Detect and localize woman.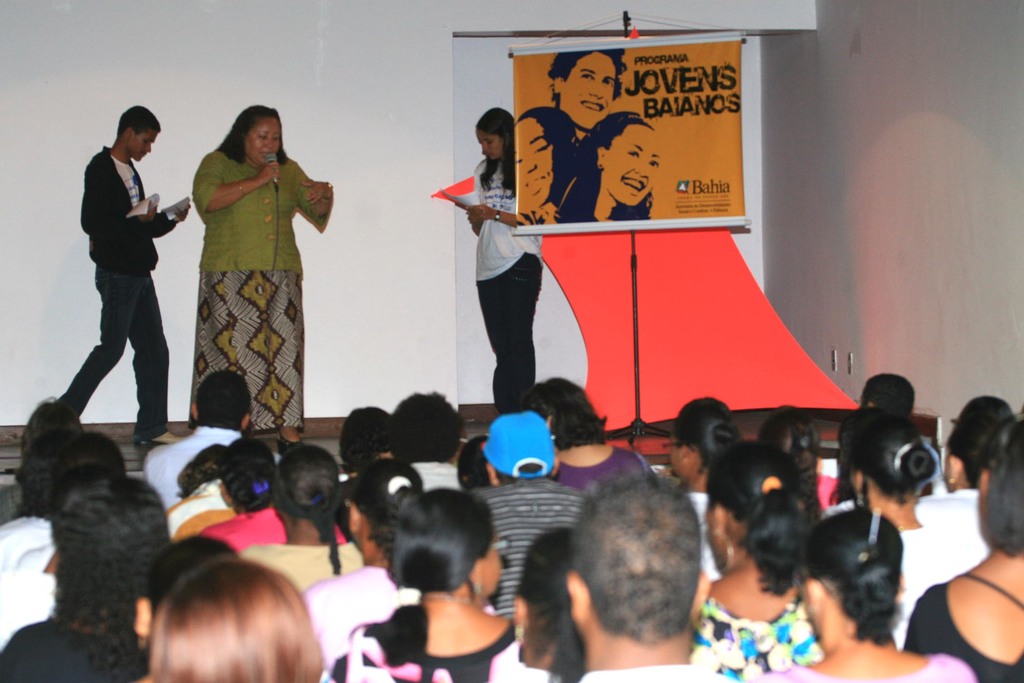
Localized at l=690, t=443, r=816, b=682.
